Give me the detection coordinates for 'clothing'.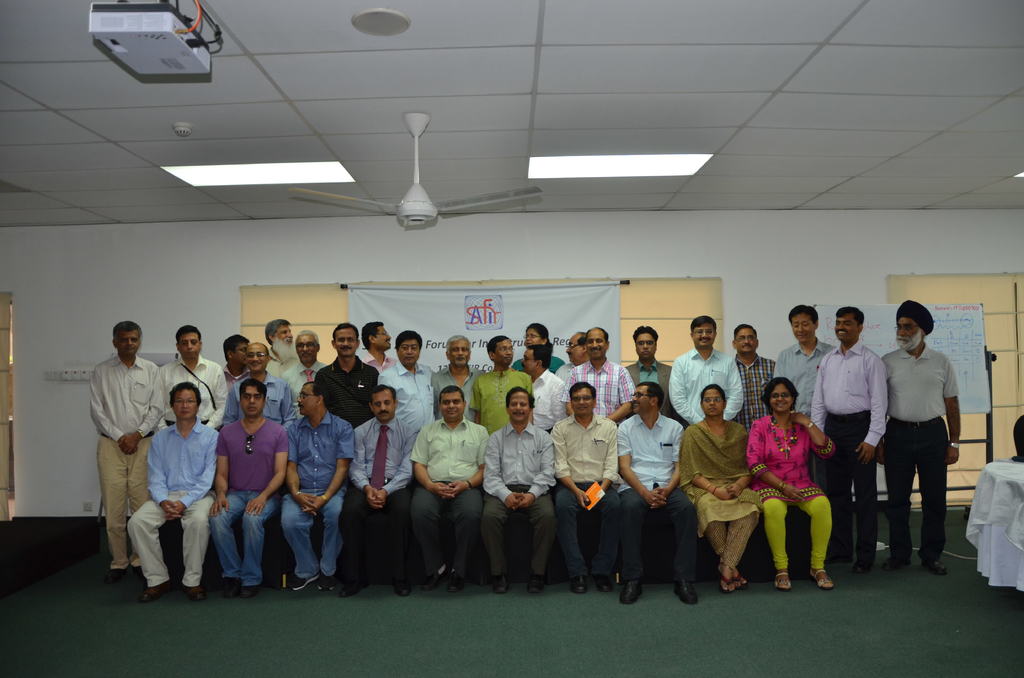
pyautogui.locateOnScreen(627, 360, 679, 419).
